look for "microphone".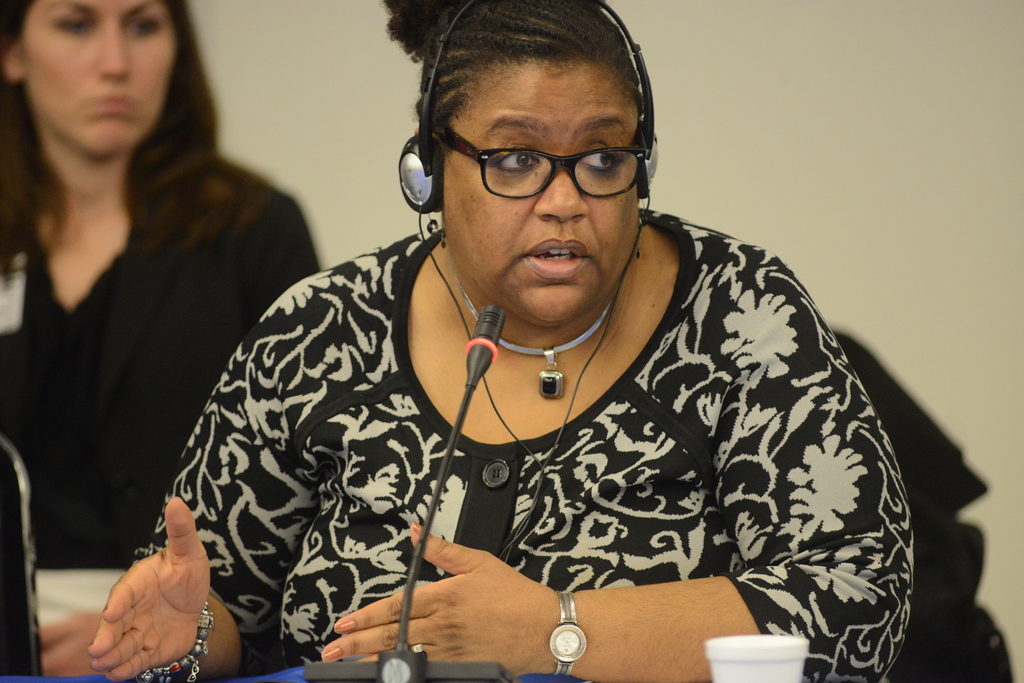
Found: {"left": 460, "top": 304, "right": 509, "bottom": 388}.
